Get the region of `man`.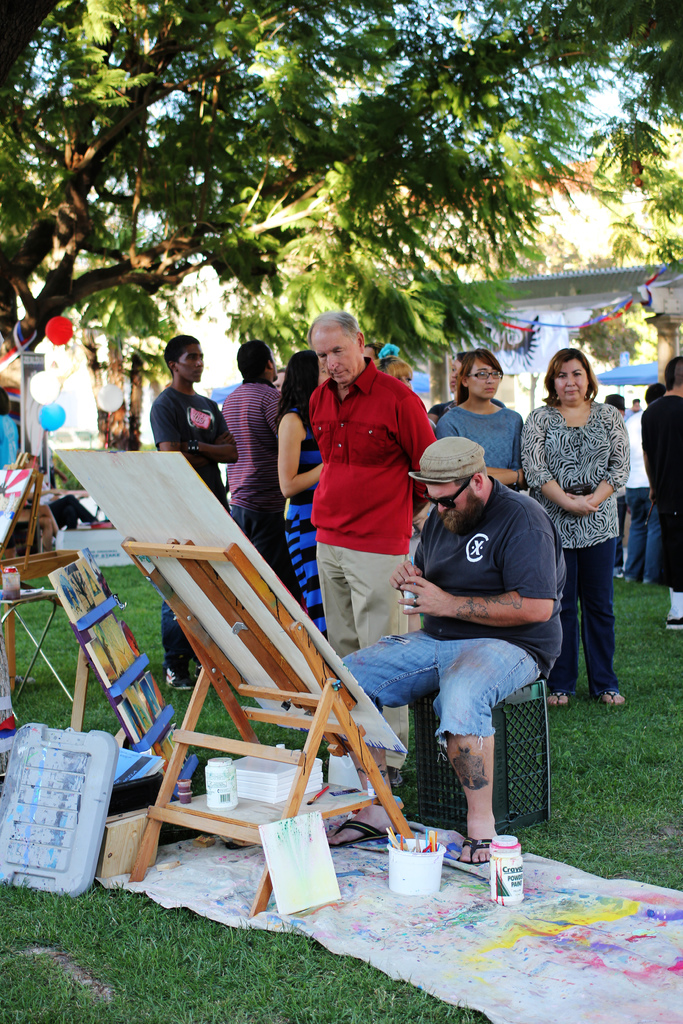
(126,337,224,468).
